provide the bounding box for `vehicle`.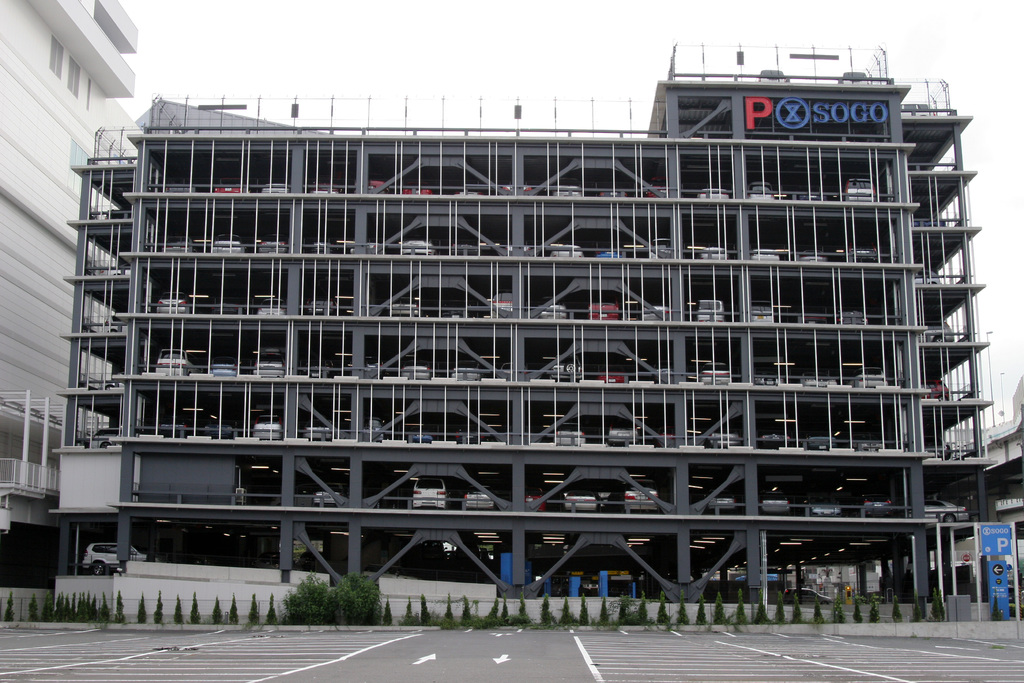
bbox(303, 296, 334, 317).
